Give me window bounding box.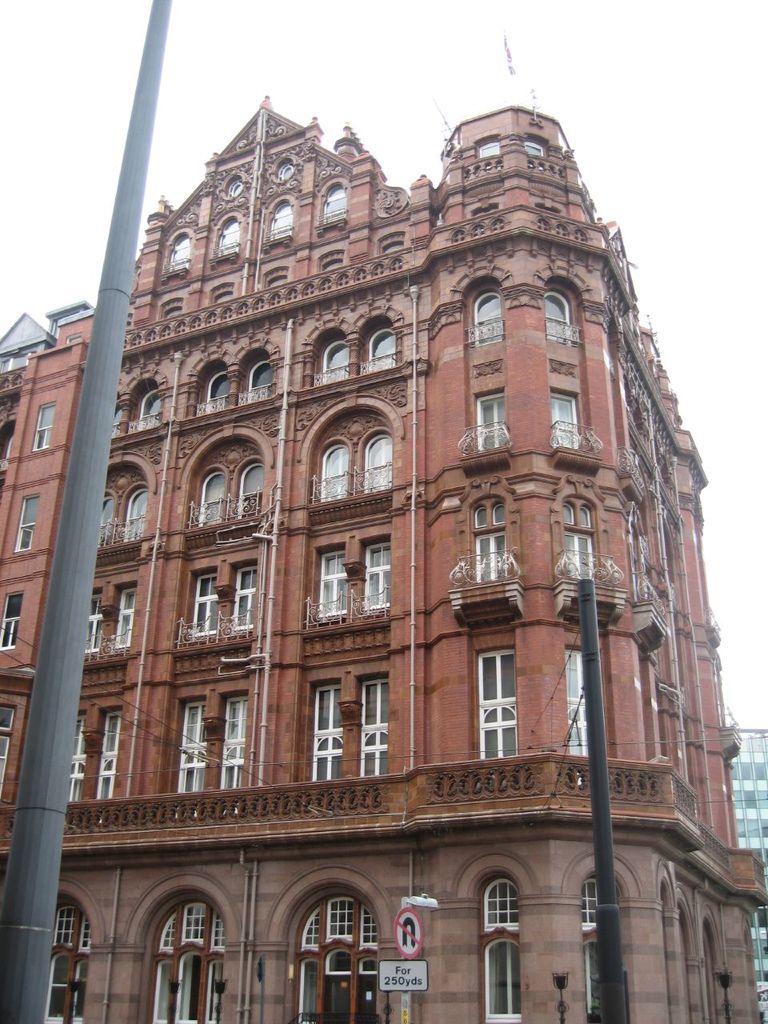
detection(209, 906, 228, 950).
